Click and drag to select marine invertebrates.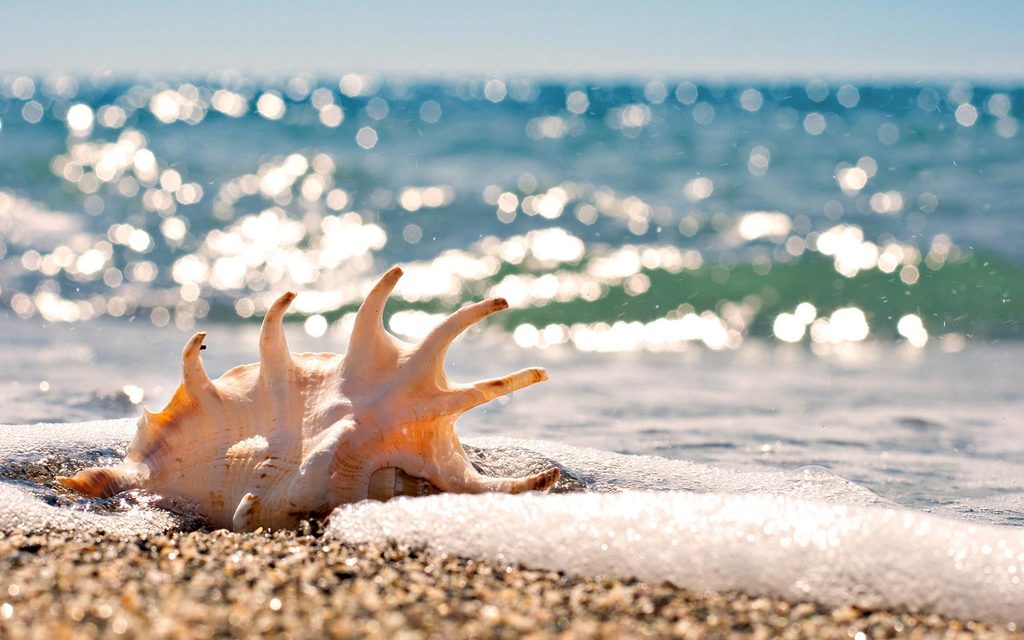
Selection: x1=42, y1=436, x2=160, y2=507.
